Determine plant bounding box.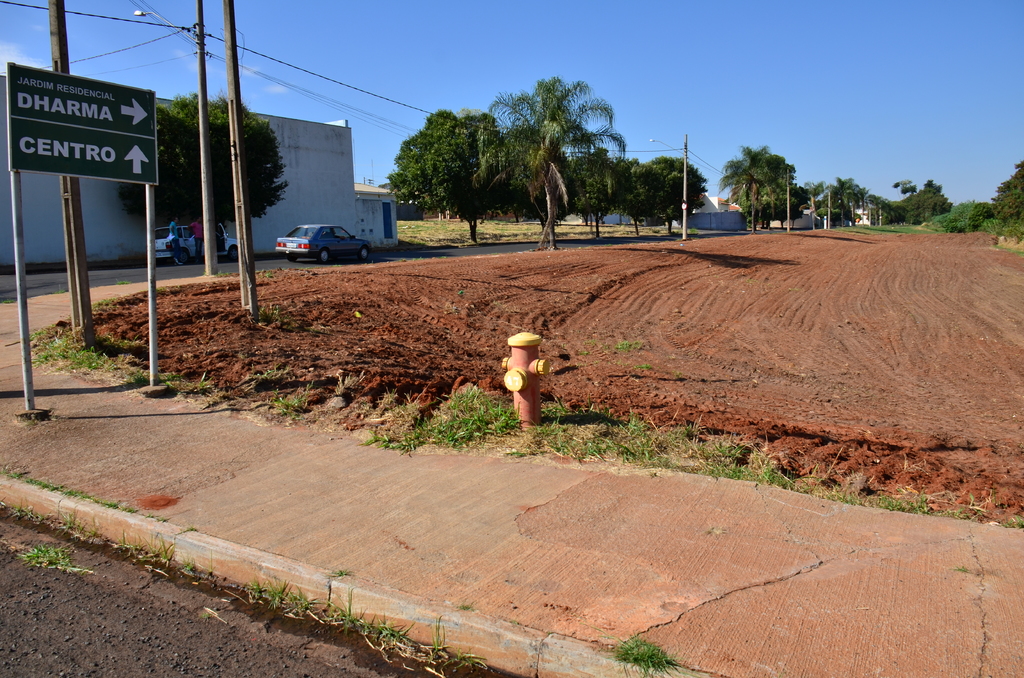
Determined: region(804, 472, 865, 504).
